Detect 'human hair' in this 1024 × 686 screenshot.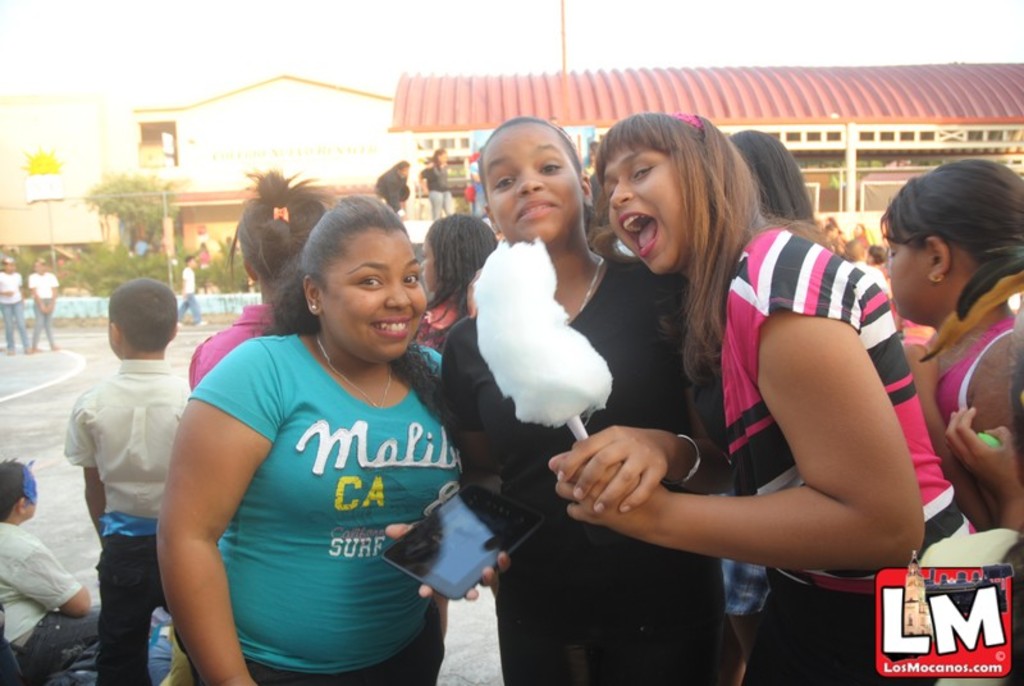
Detection: region(0, 452, 41, 522).
